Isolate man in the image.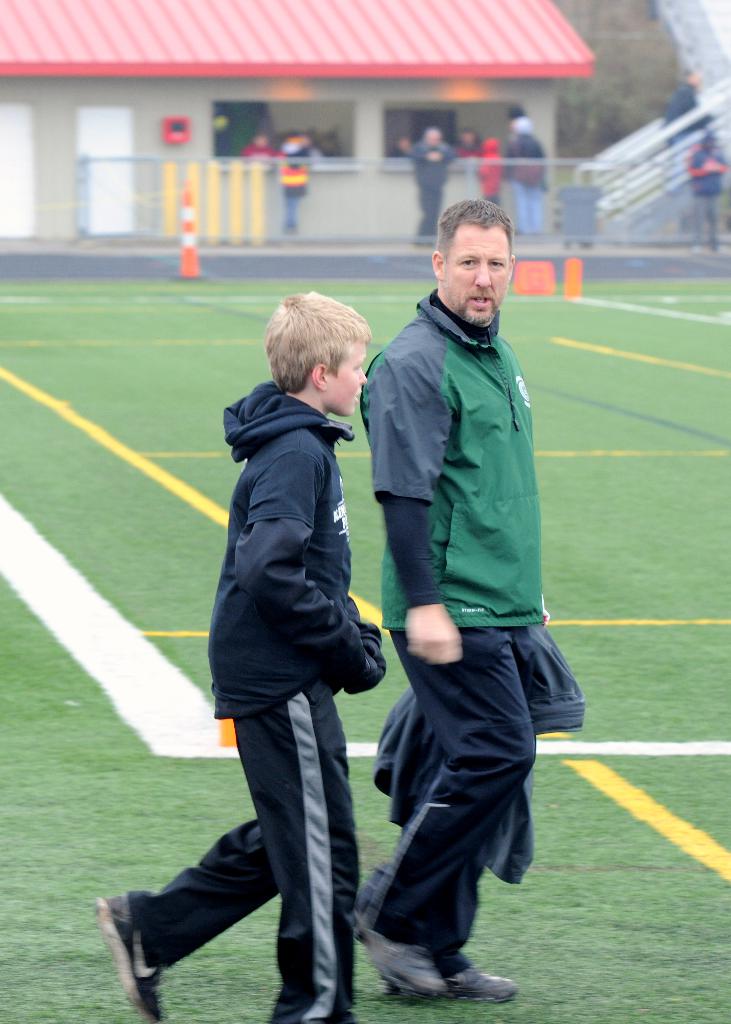
Isolated region: 657, 70, 715, 143.
